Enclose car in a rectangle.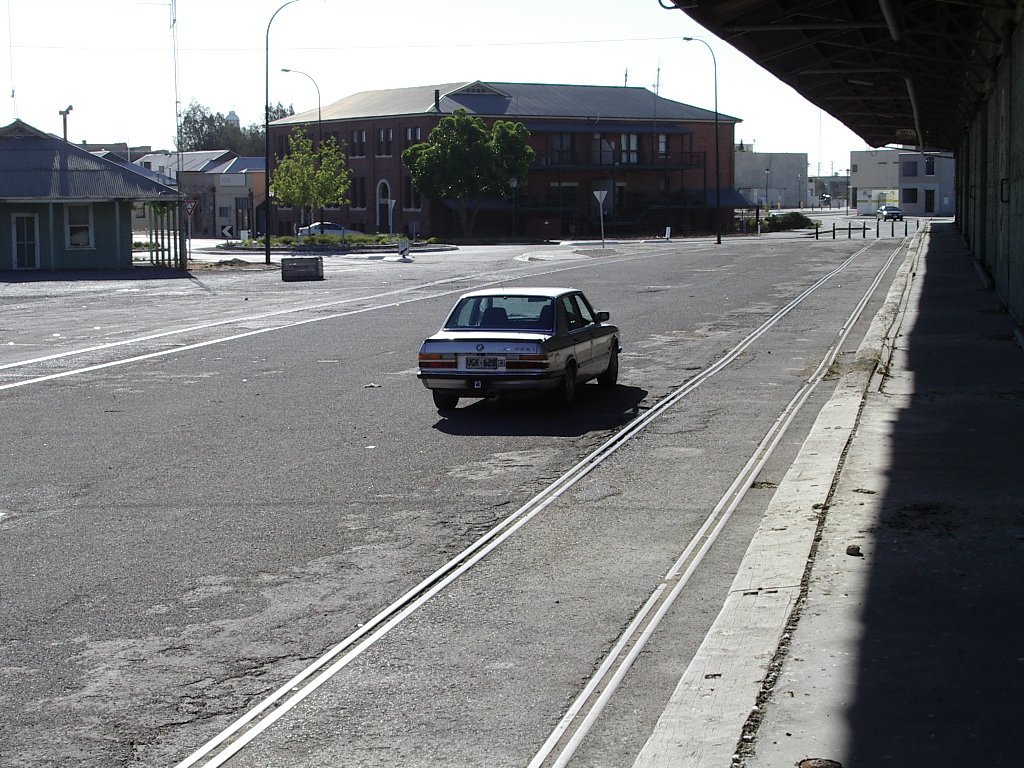
x1=416 y1=285 x2=622 y2=410.
